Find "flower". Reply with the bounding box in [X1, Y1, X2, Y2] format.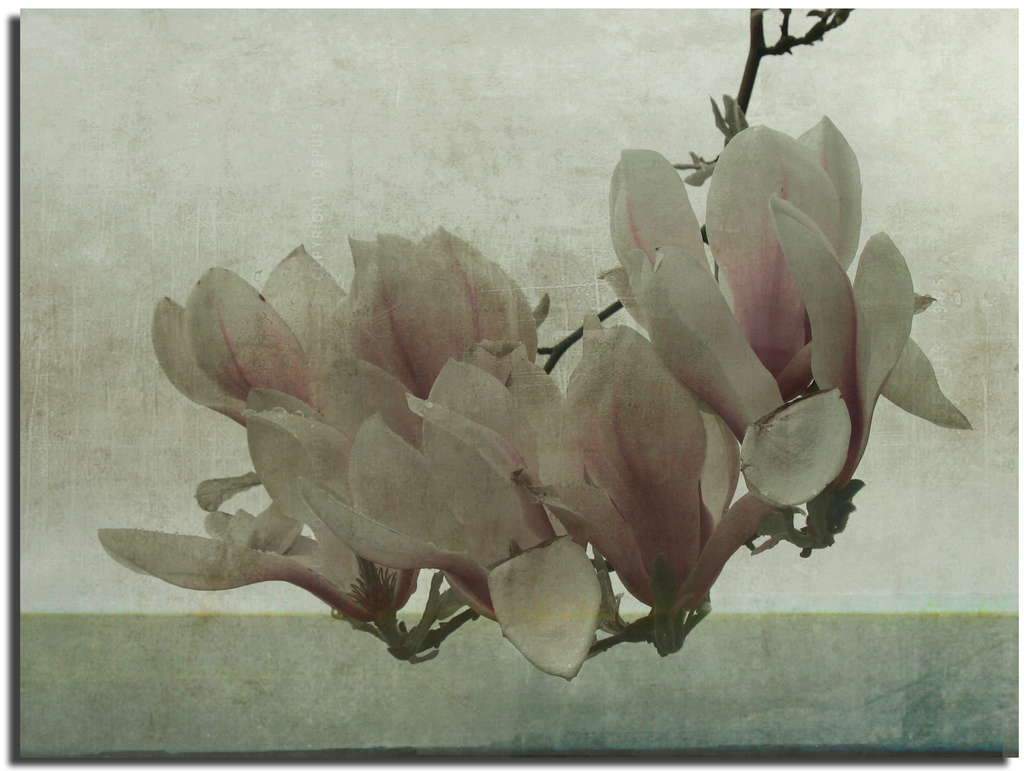
[530, 312, 773, 647].
